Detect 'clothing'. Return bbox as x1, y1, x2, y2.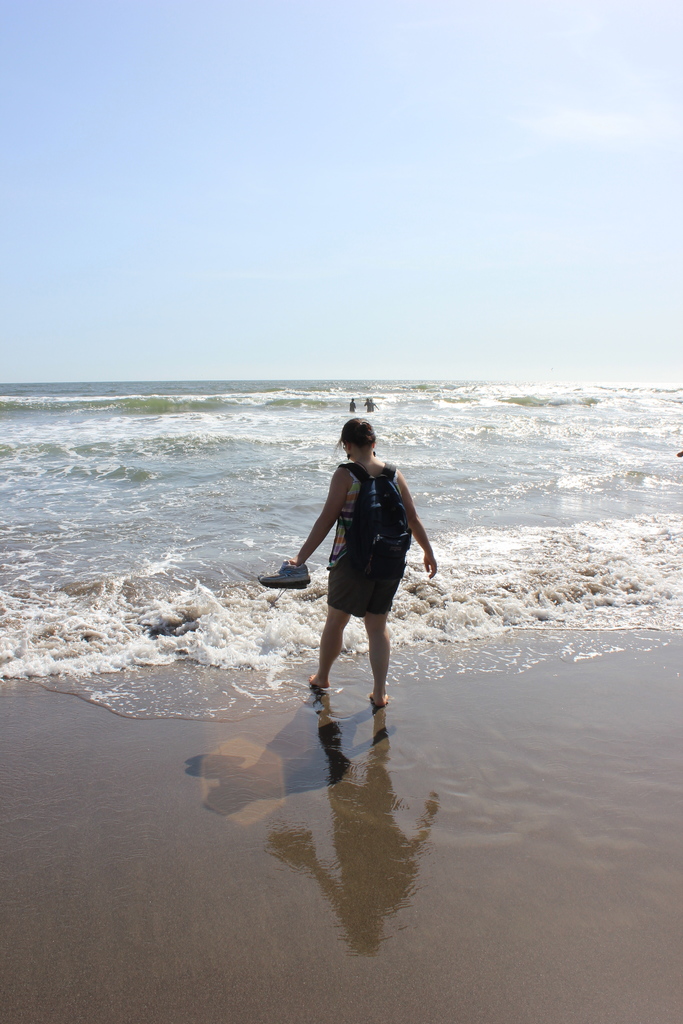
324, 459, 411, 621.
